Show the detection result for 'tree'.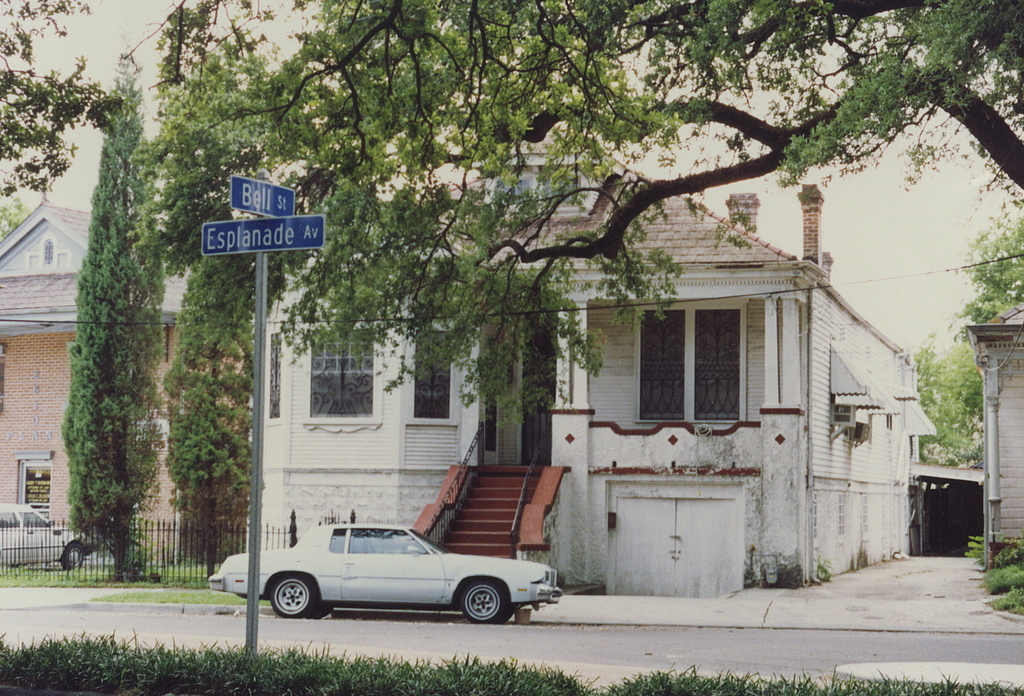
0:0:110:203.
